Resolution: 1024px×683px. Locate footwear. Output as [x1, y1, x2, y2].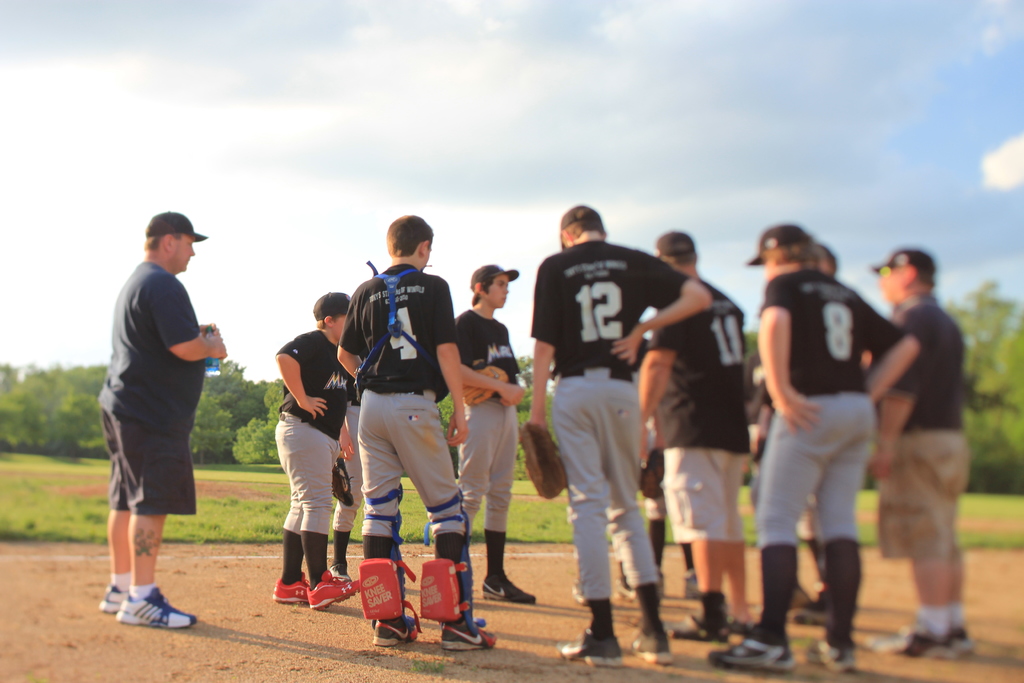
[557, 633, 620, 667].
